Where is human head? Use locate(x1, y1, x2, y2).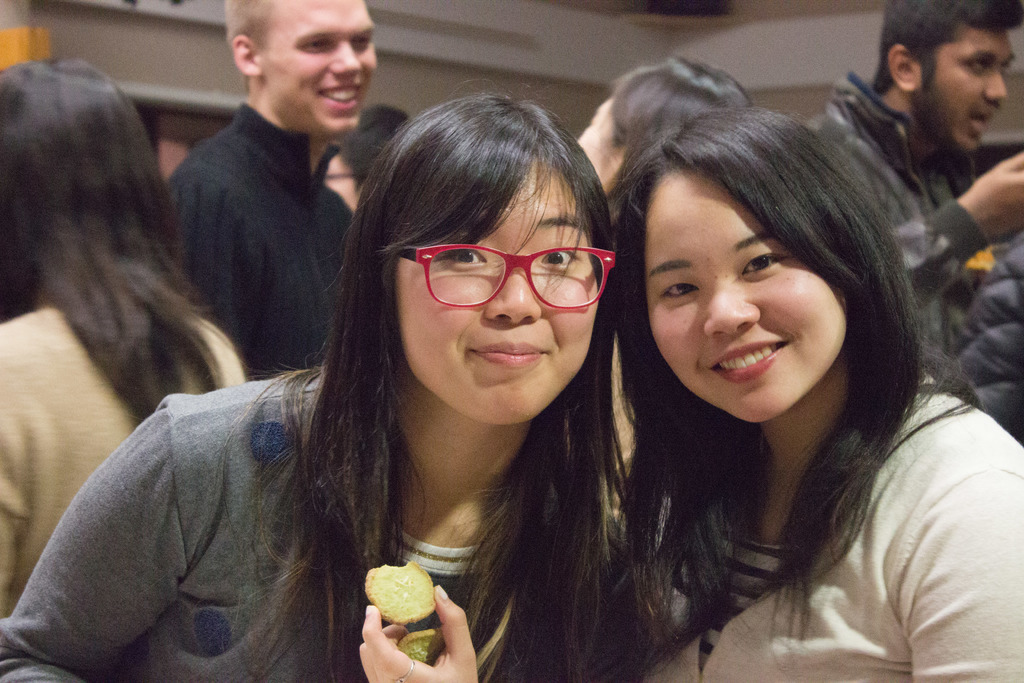
locate(874, 0, 1023, 151).
